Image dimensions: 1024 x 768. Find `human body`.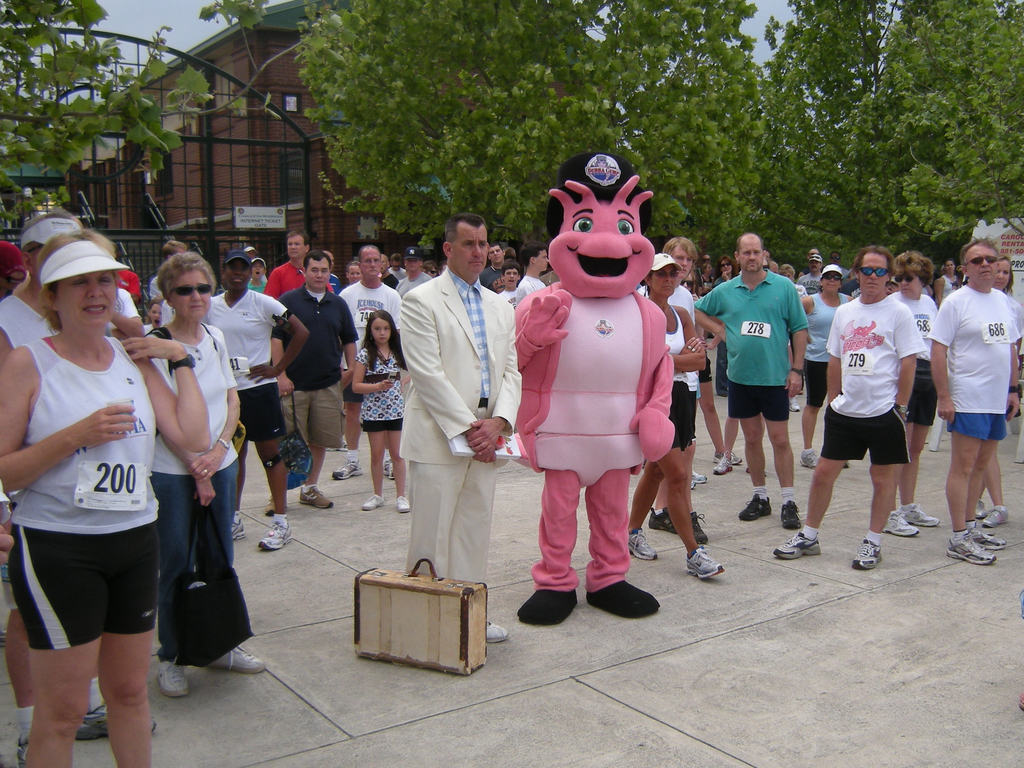
933 275 958 303.
